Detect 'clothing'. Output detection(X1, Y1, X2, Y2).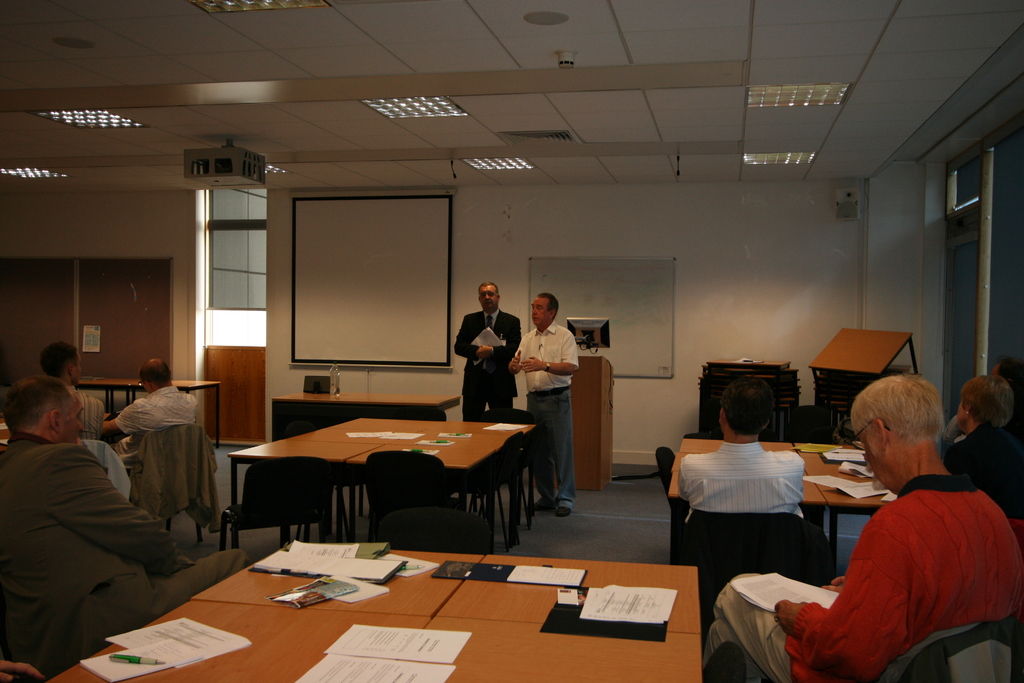
detection(113, 381, 211, 538).
